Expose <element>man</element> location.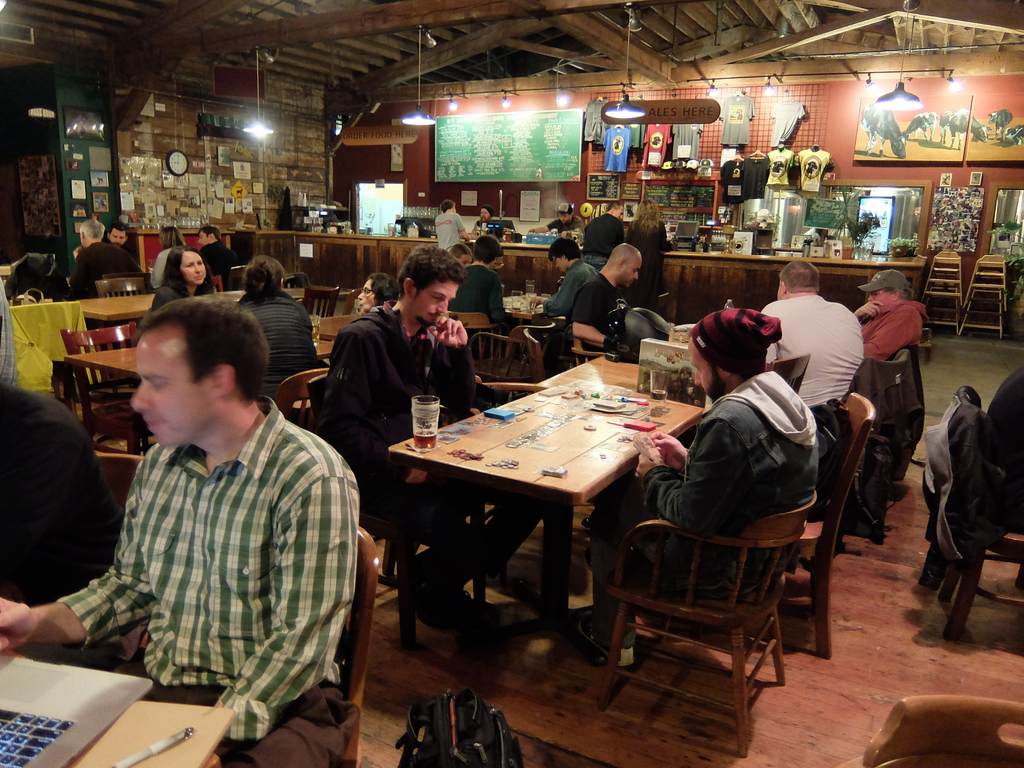
Exposed at (x1=435, y1=199, x2=474, y2=256).
